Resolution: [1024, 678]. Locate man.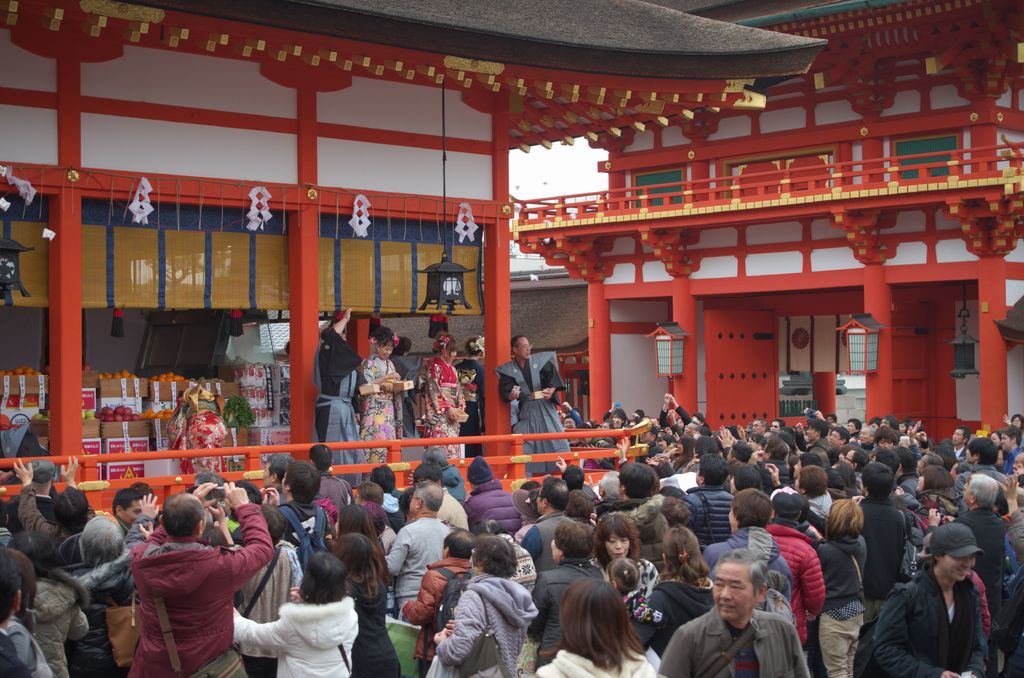
254 453 299 500.
